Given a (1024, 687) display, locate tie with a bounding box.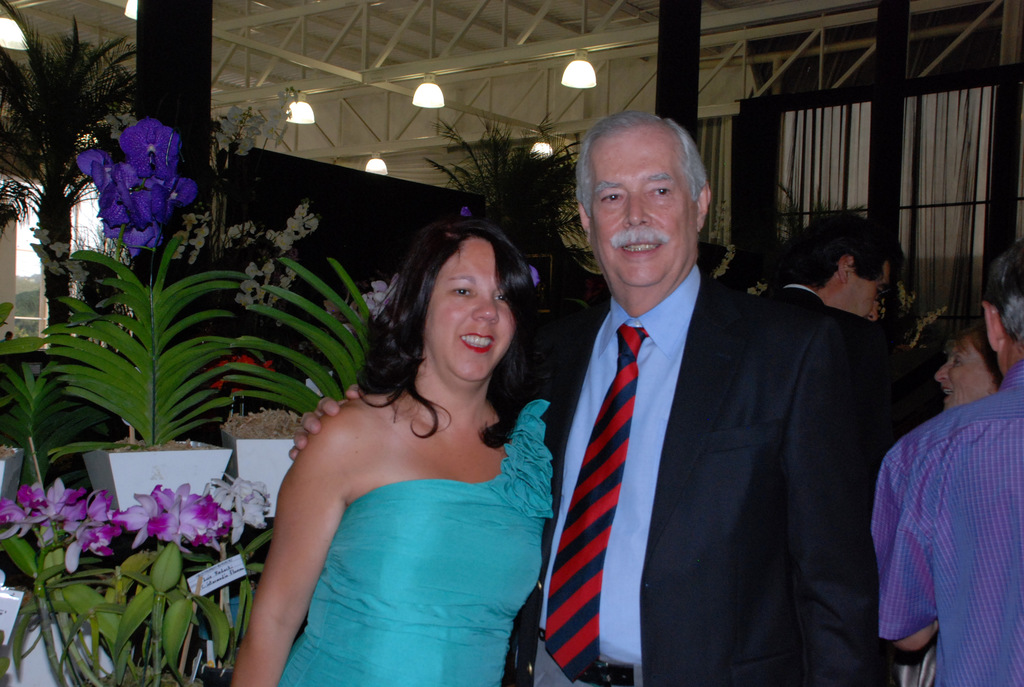
Located: box=[543, 326, 651, 682].
